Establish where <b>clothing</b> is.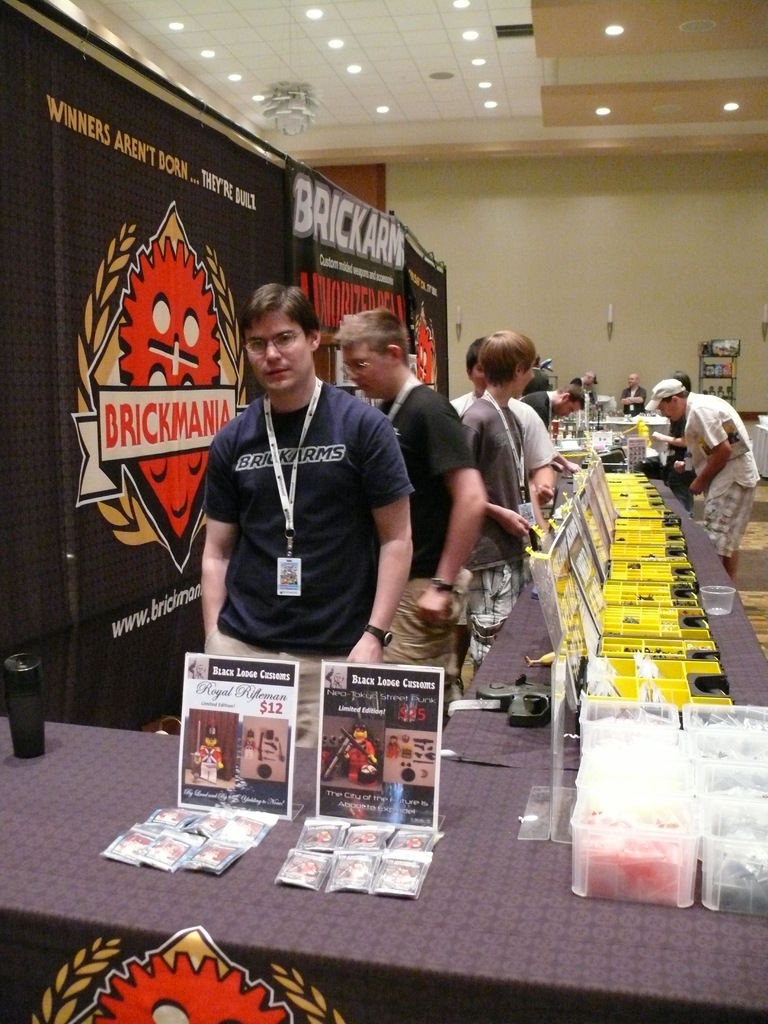
Established at left=538, top=381, right=554, bottom=430.
